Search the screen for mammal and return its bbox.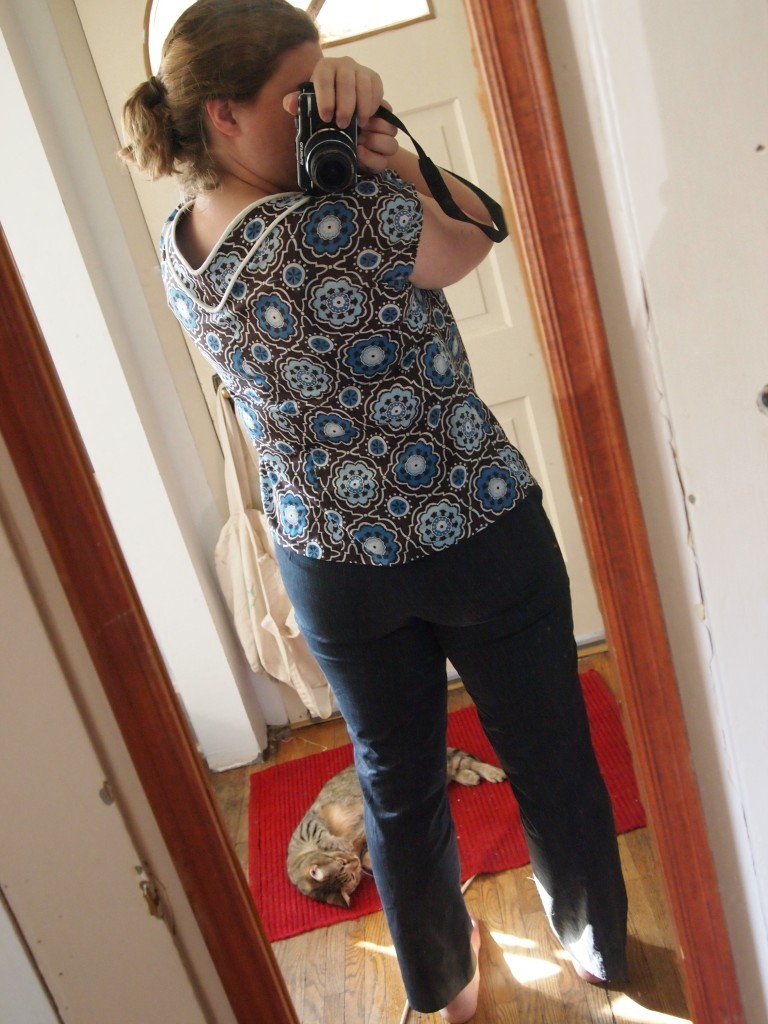
Found: [81, 0, 607, 964].
